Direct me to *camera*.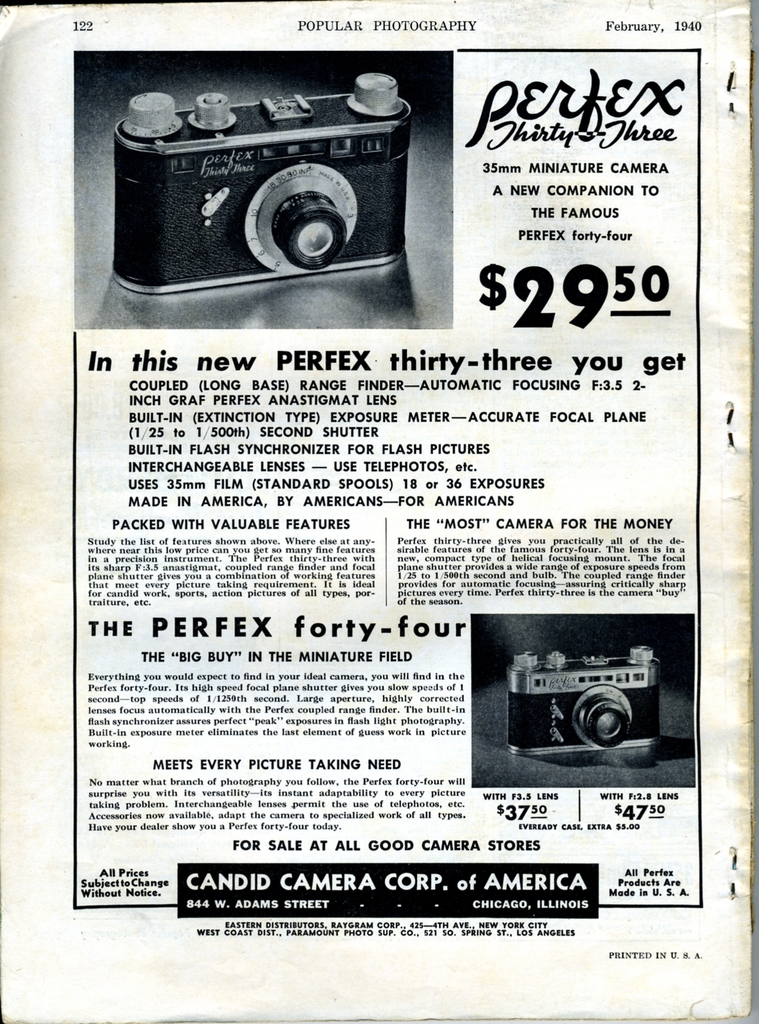
Direction: Rect(512, 648, 657, 755).
